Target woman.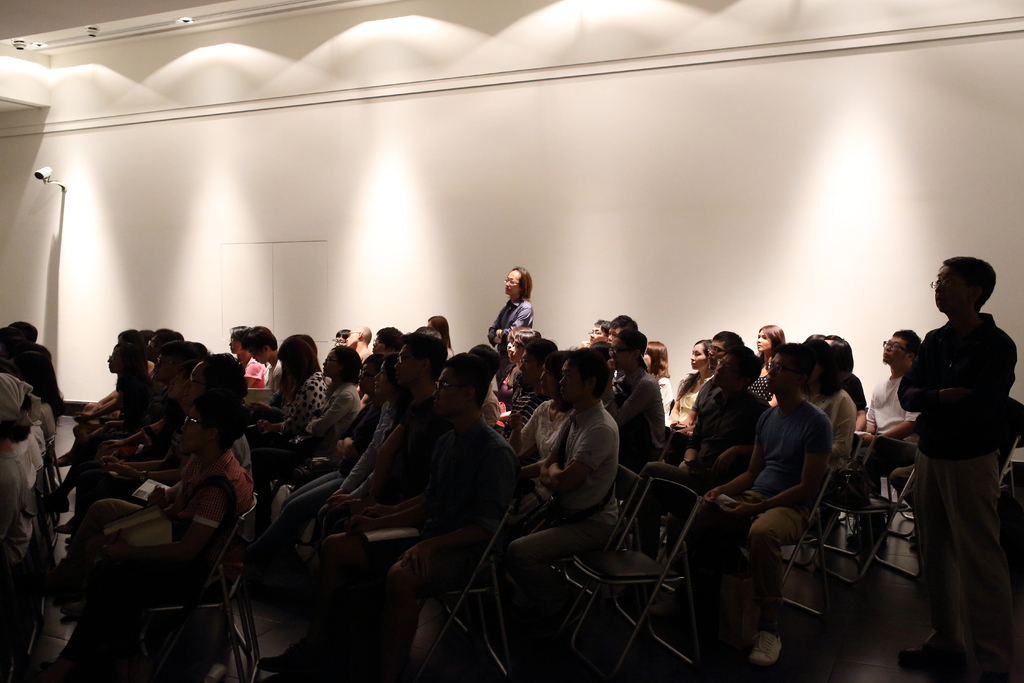
Target region: x1=488 y1=268 x2=529 y2=383.
